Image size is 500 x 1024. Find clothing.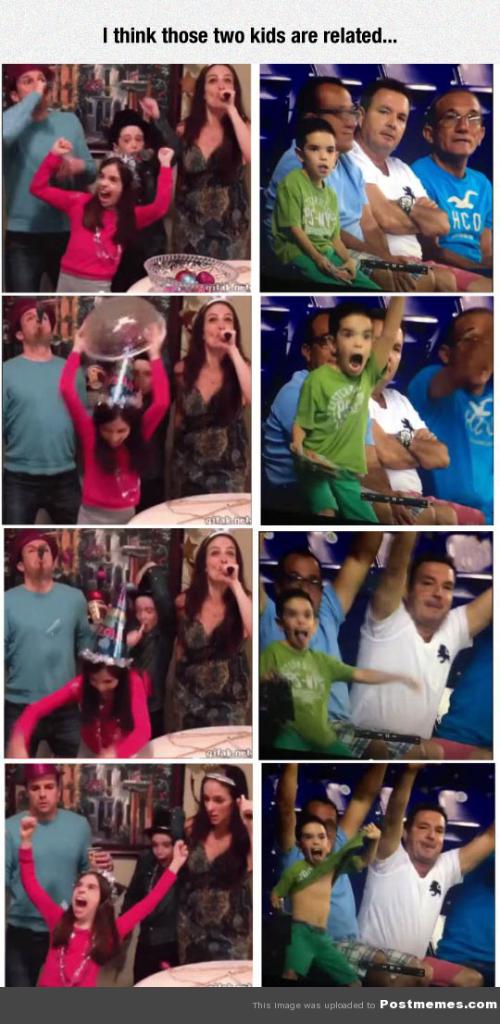
detection(30, 142, 177, 292).
